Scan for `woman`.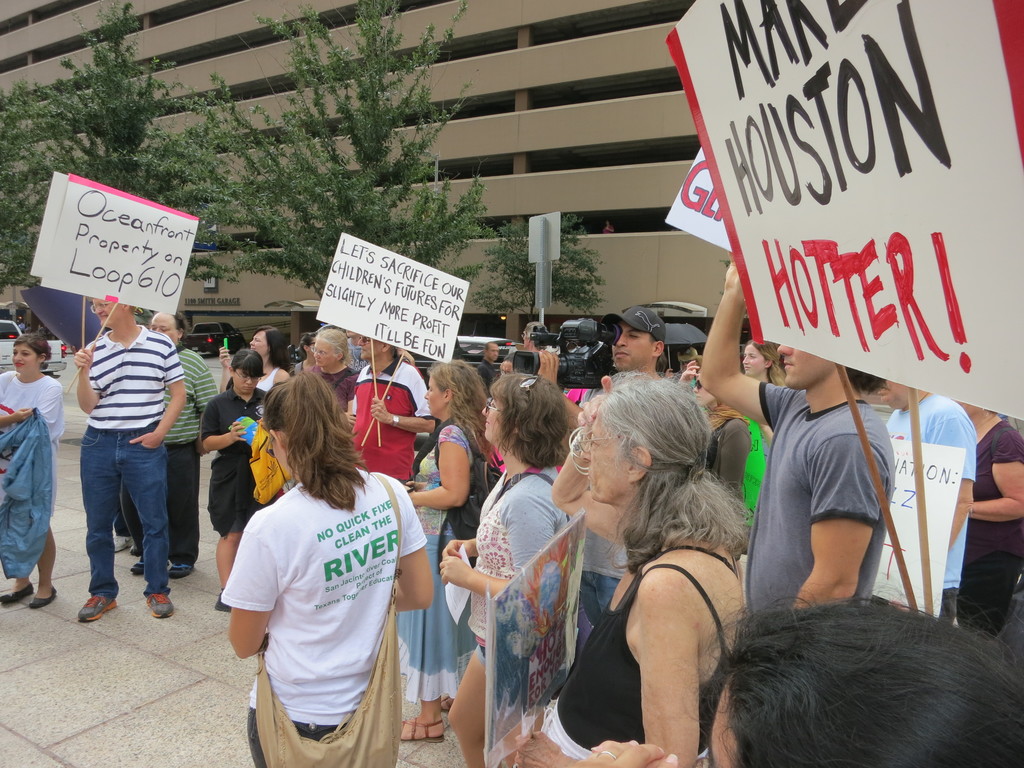
Scan result: <box>0,333,63,609</box>.
